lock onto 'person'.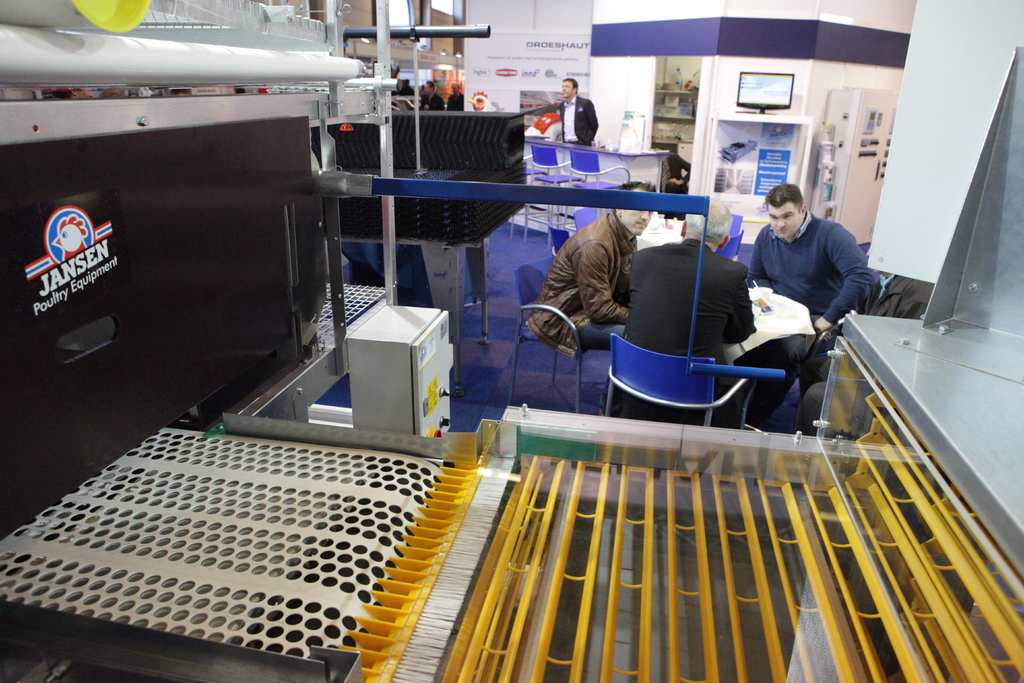
Locked: [605,191,754,440].
